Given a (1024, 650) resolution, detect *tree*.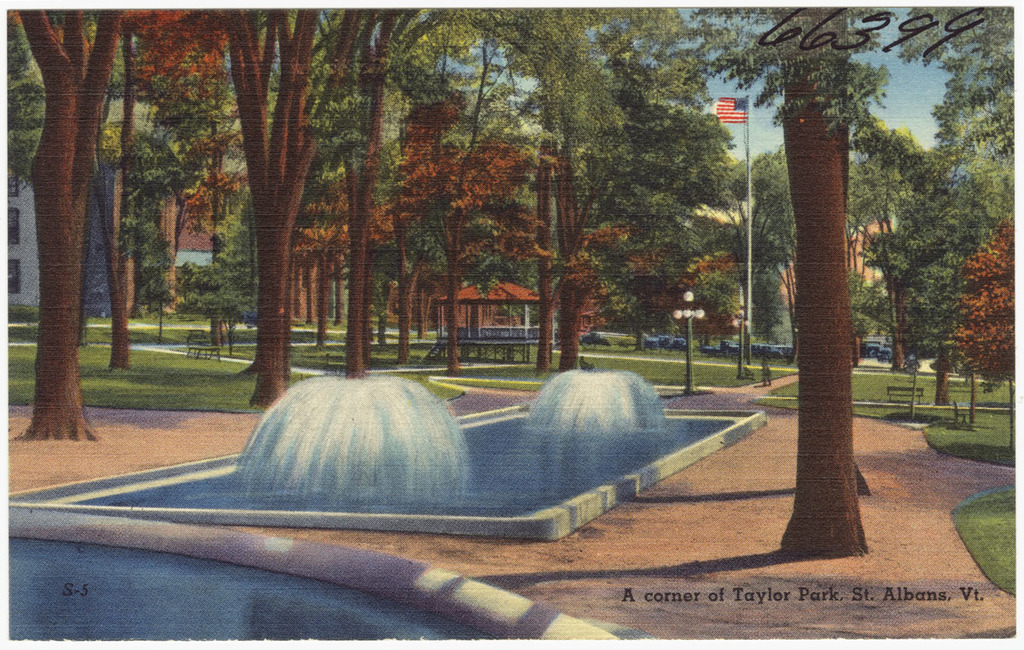
crop(6, 13, 235, 369).
